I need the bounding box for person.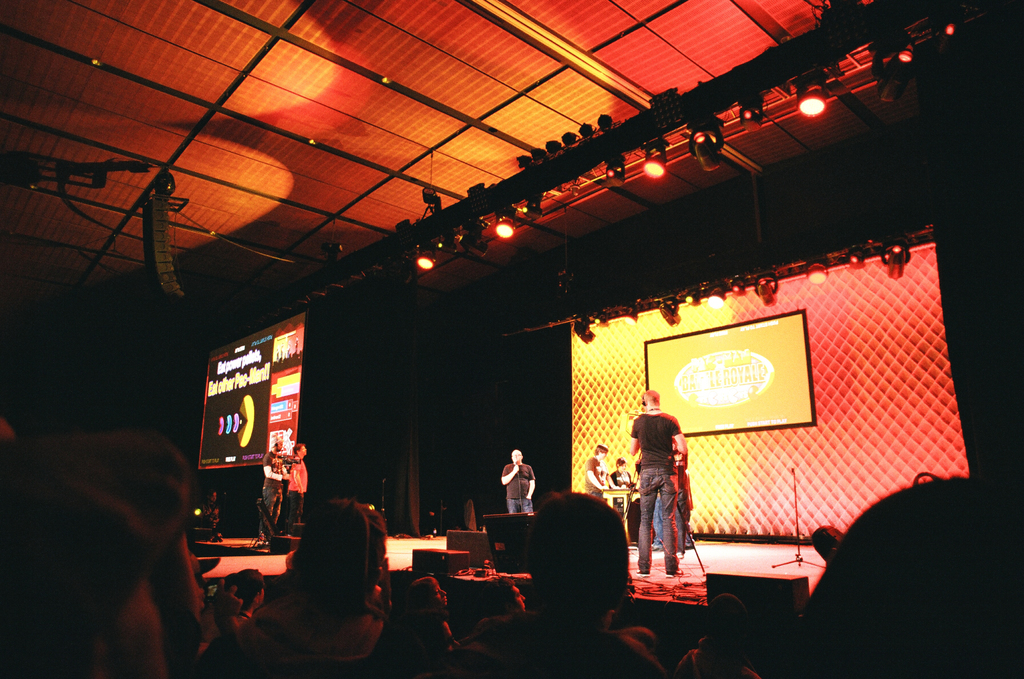
Here it is: [x1=639, y1=386, x2=707, y2=601].
